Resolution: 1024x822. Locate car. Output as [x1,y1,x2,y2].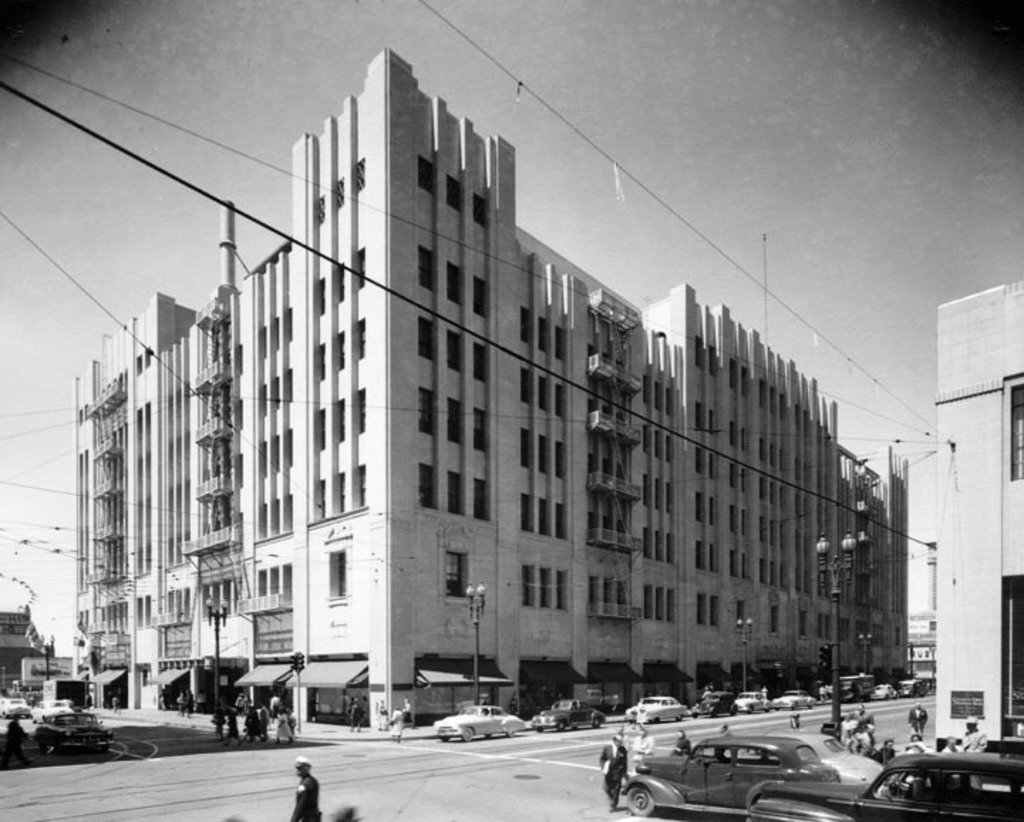
[748,754,1023,821].
